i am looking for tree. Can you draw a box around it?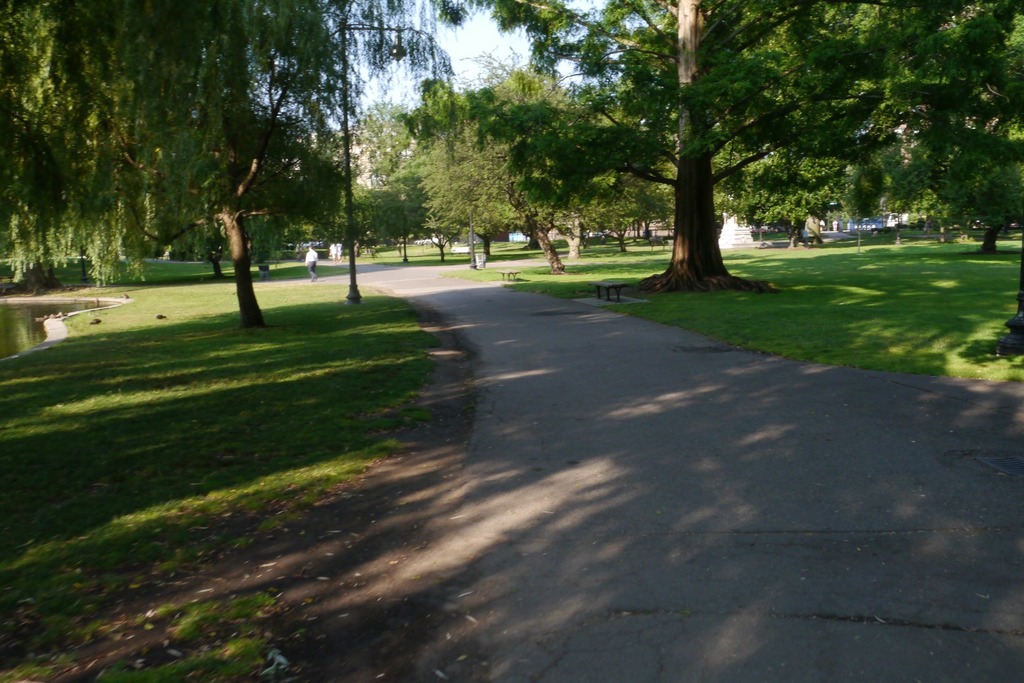
Sure, the bounding box is region(424, 68, 648, 276).
